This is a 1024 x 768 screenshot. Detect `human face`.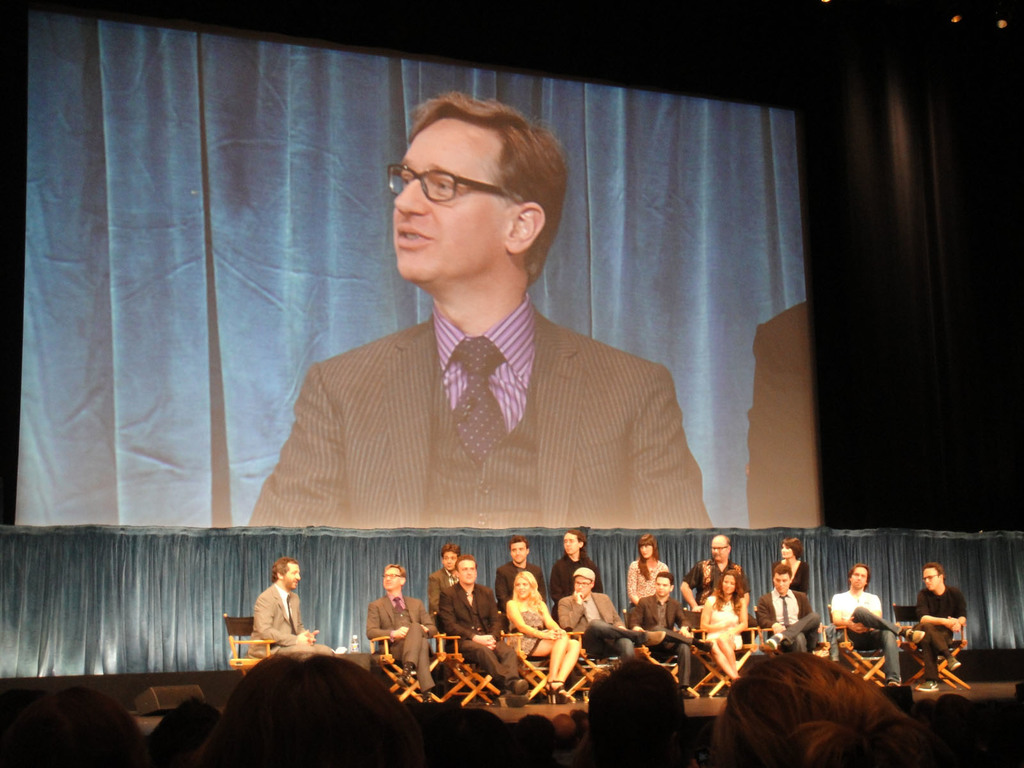
bbox=(438, 550, 458, 572).
